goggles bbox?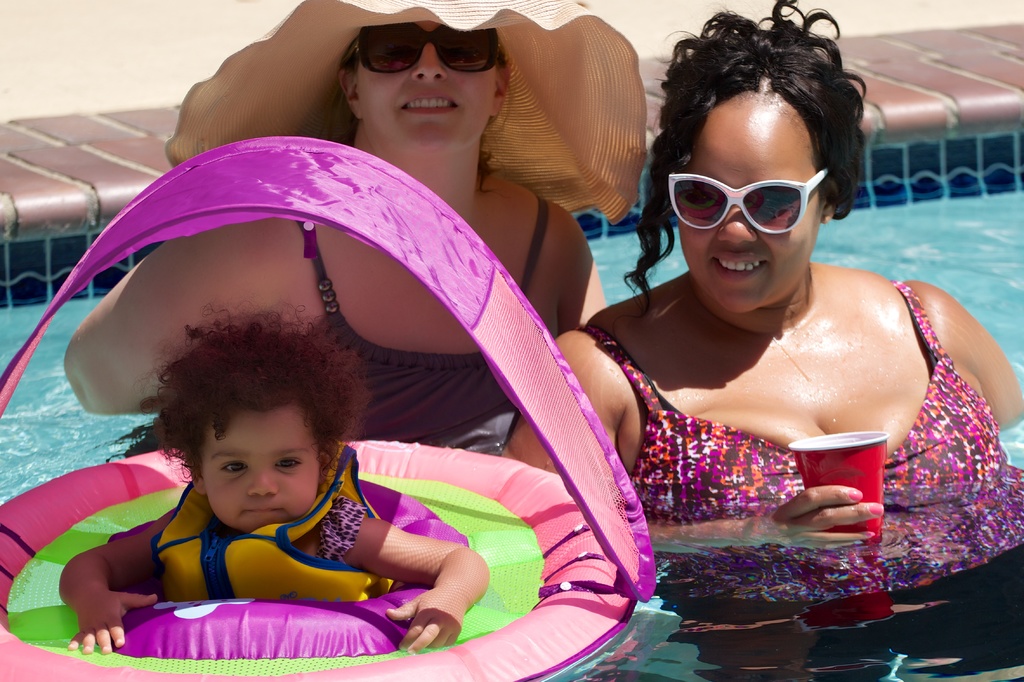
<bbox>668, 170, 825, 234</bbox>
